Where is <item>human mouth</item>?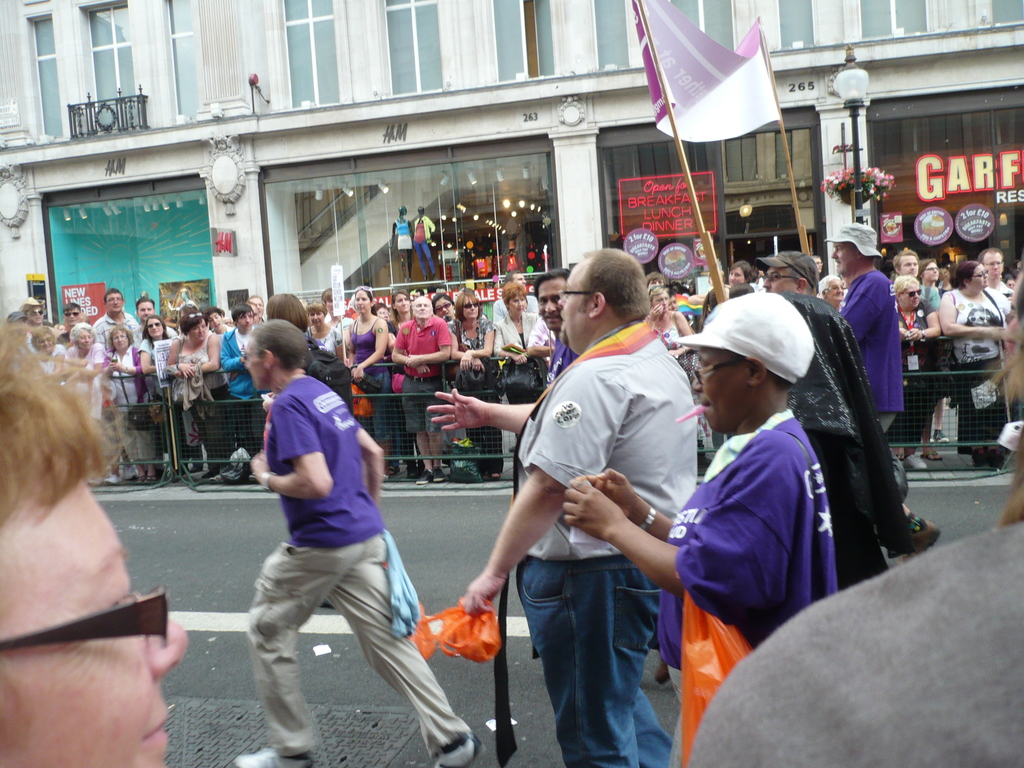
[118,341,123,348].
